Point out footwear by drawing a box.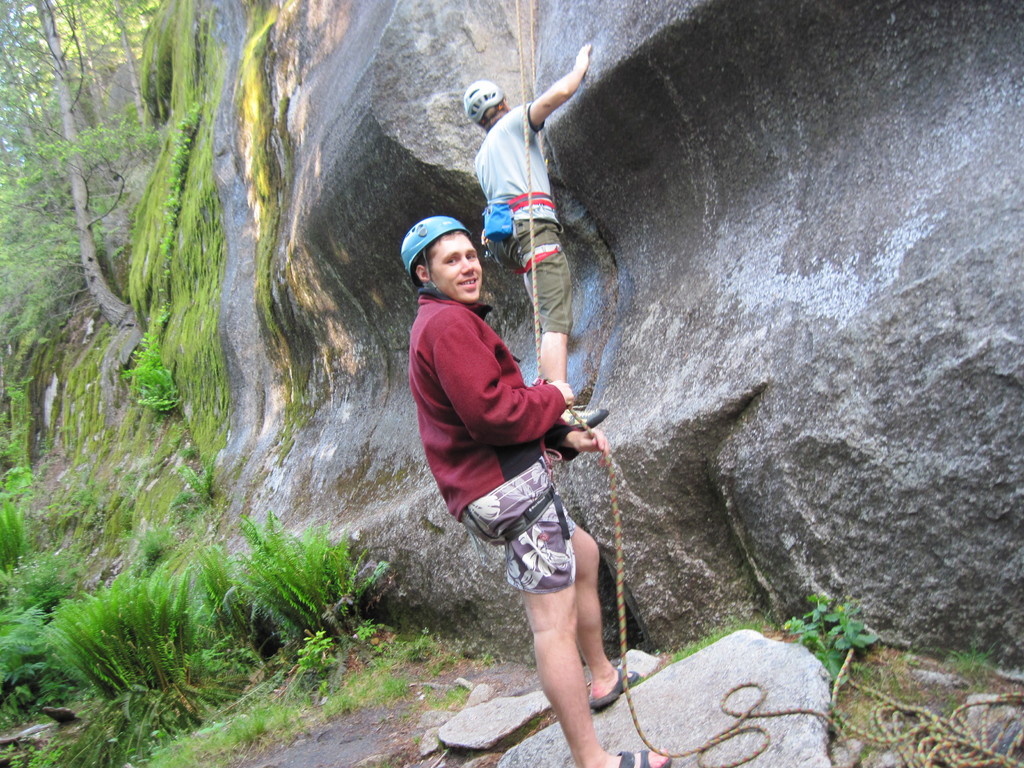
BBox(584, 665, 644, 712).
